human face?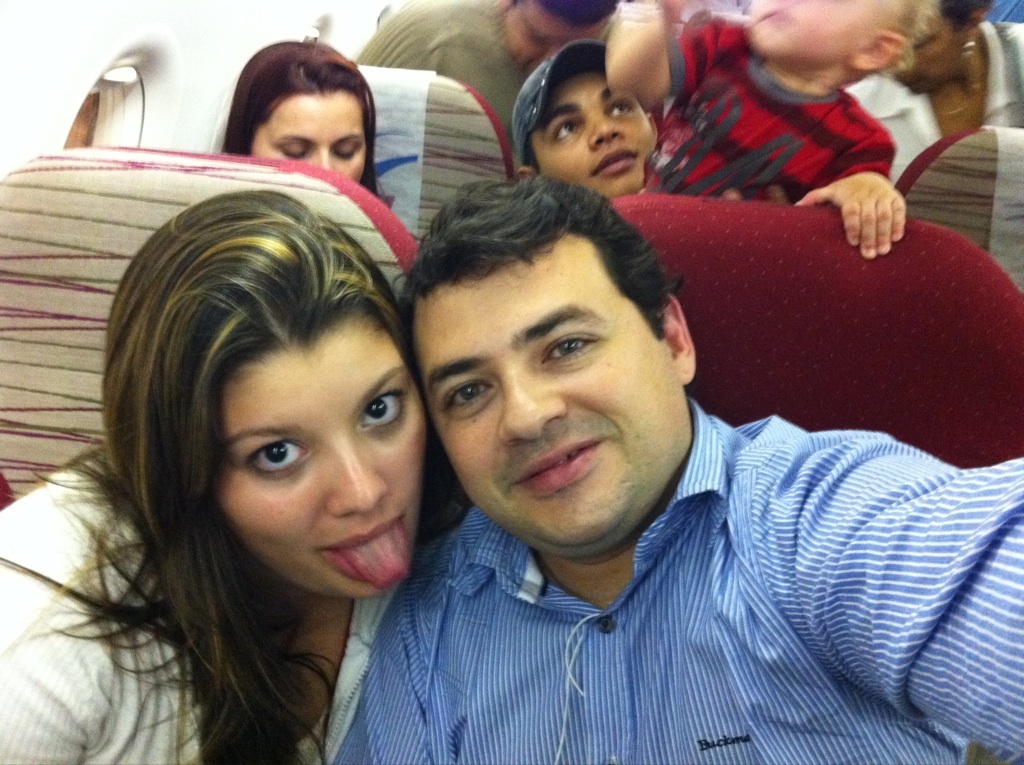
detection(250, 94, 369, 184)
